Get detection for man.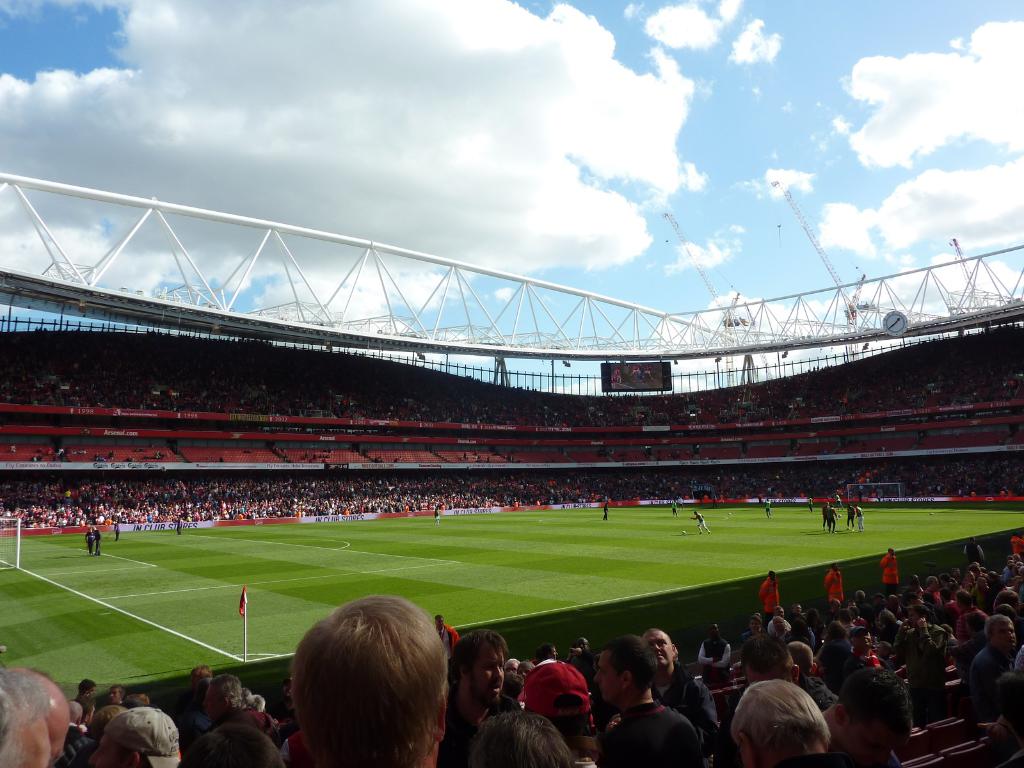
Detection: bbox(854, 504, 863, 531).
